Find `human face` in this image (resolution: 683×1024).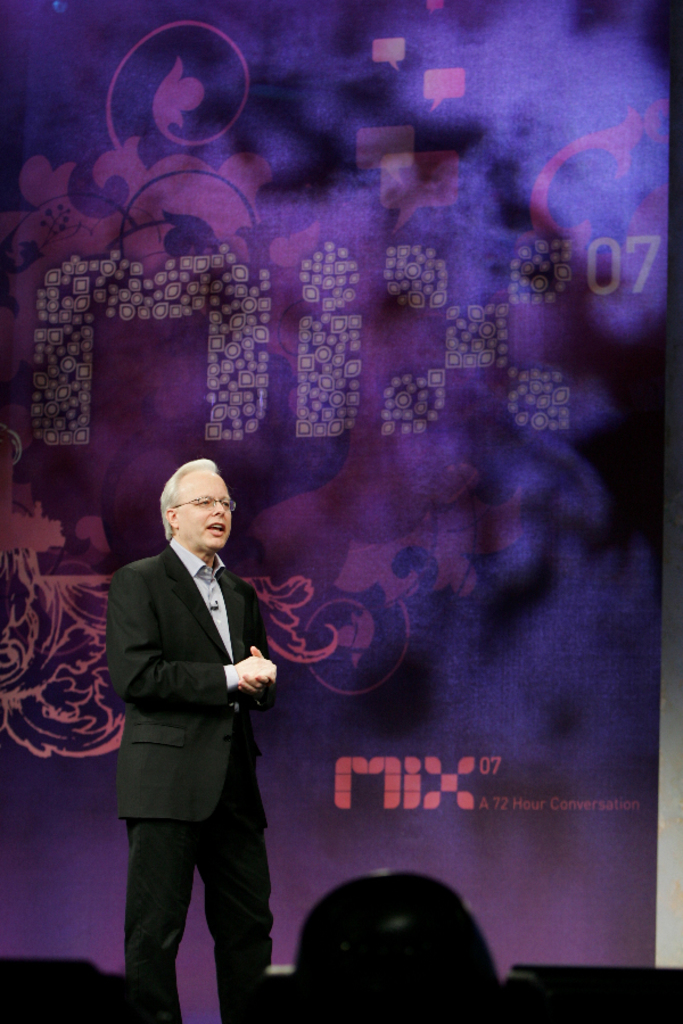
[x1=180, y1=479, x2=232, y2=551].
